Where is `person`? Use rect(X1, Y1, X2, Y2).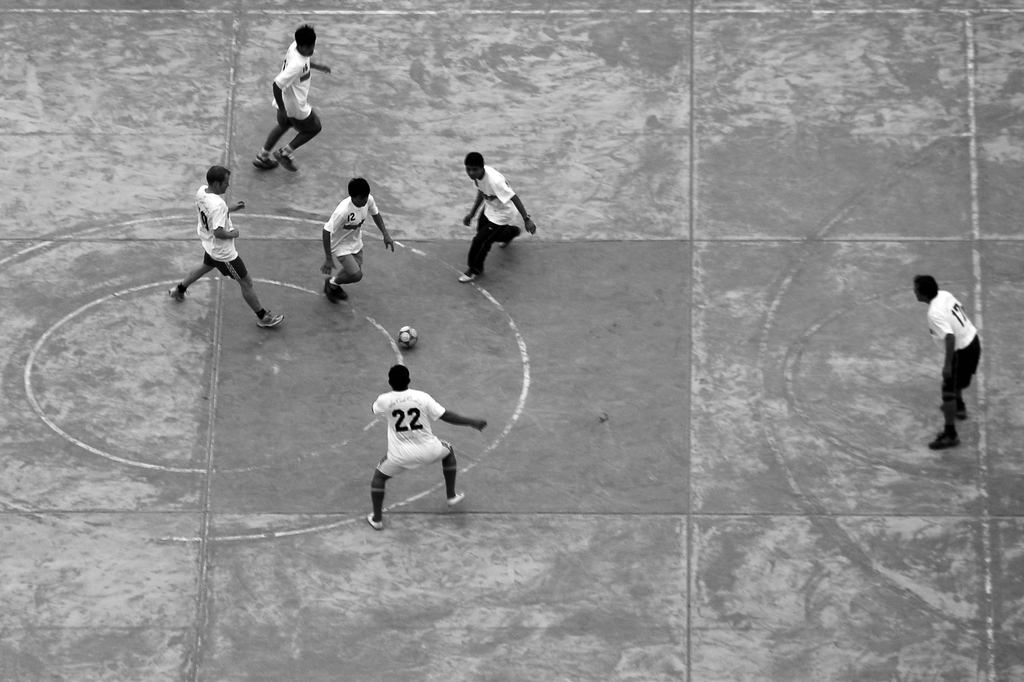
rect(250, 24, 332, 170).
